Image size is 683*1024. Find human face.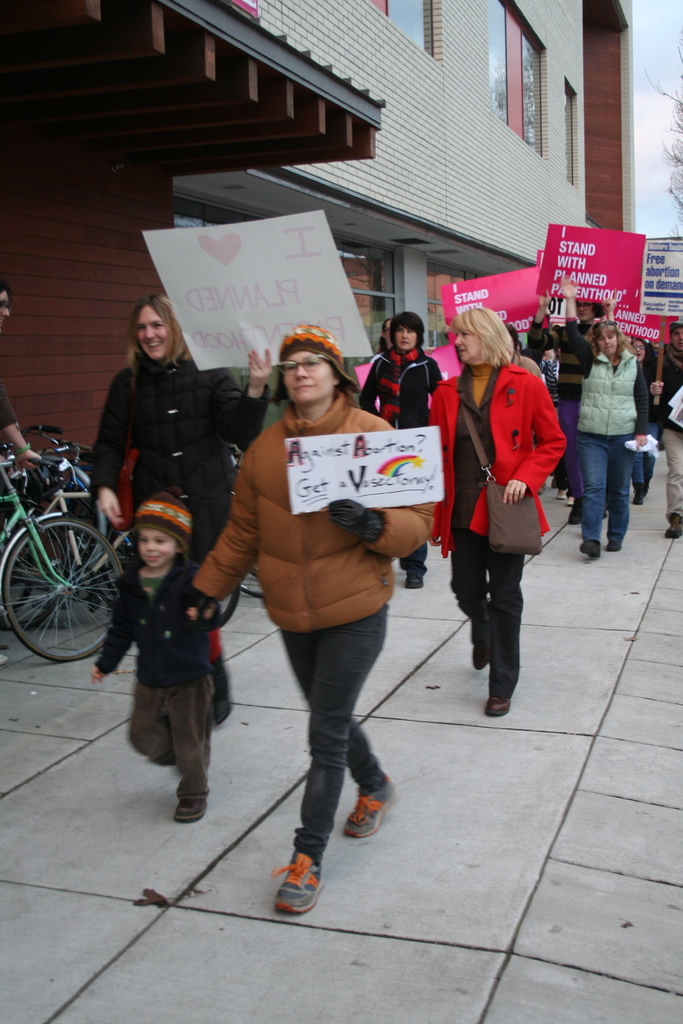
139, 526, 177, 570.
